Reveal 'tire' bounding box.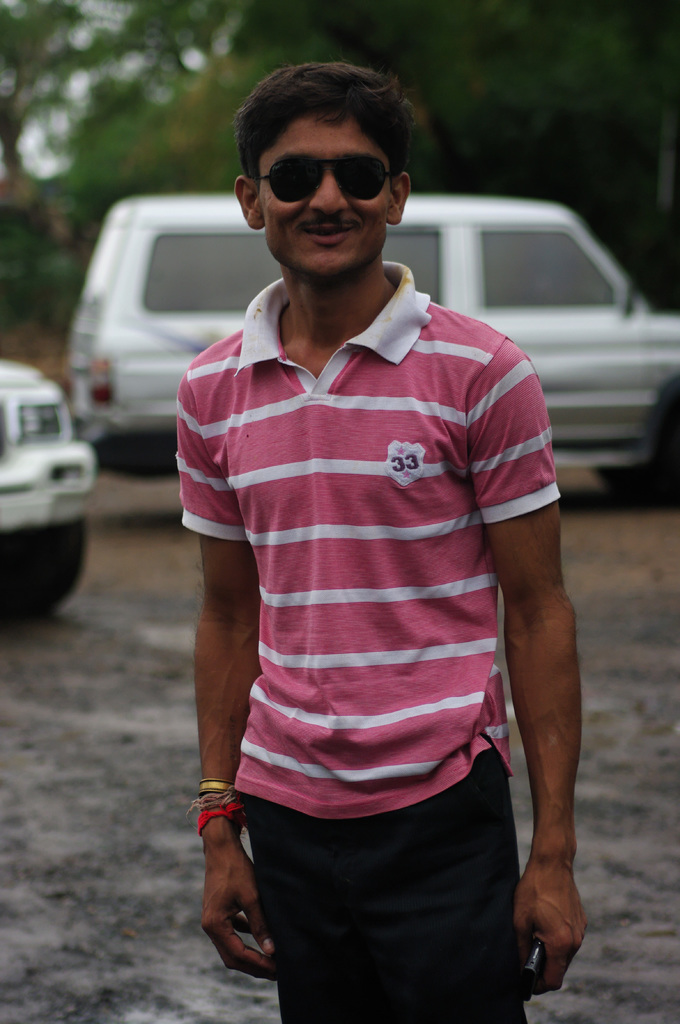
Revealed: [left=10, top=522, right=91, bottom=607].
